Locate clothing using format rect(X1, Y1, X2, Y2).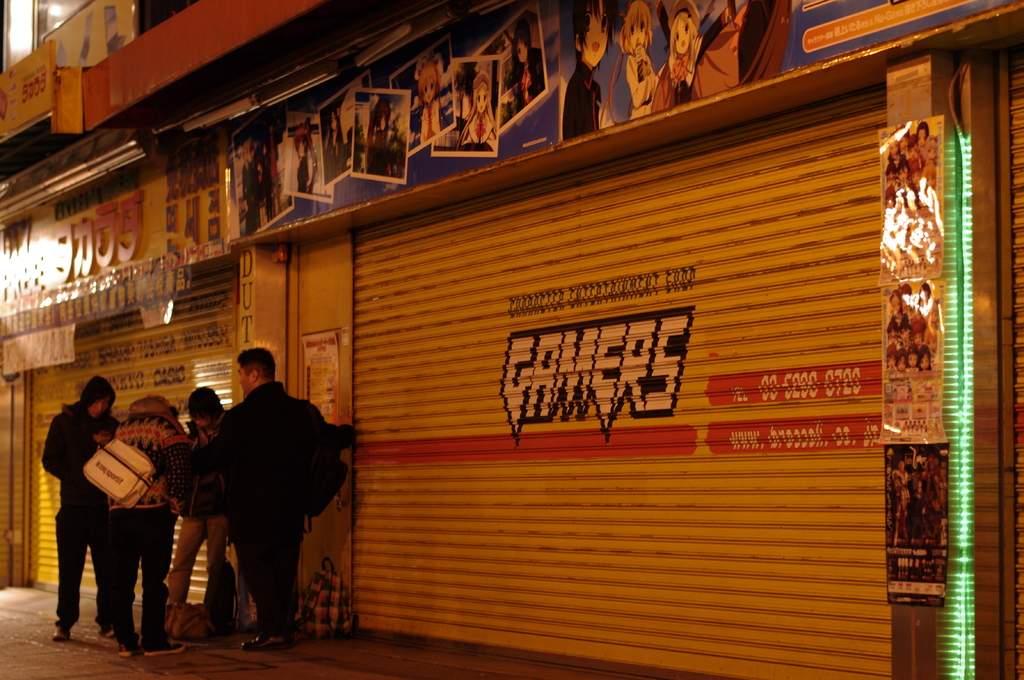
rect(40, 400, 122, 627).
